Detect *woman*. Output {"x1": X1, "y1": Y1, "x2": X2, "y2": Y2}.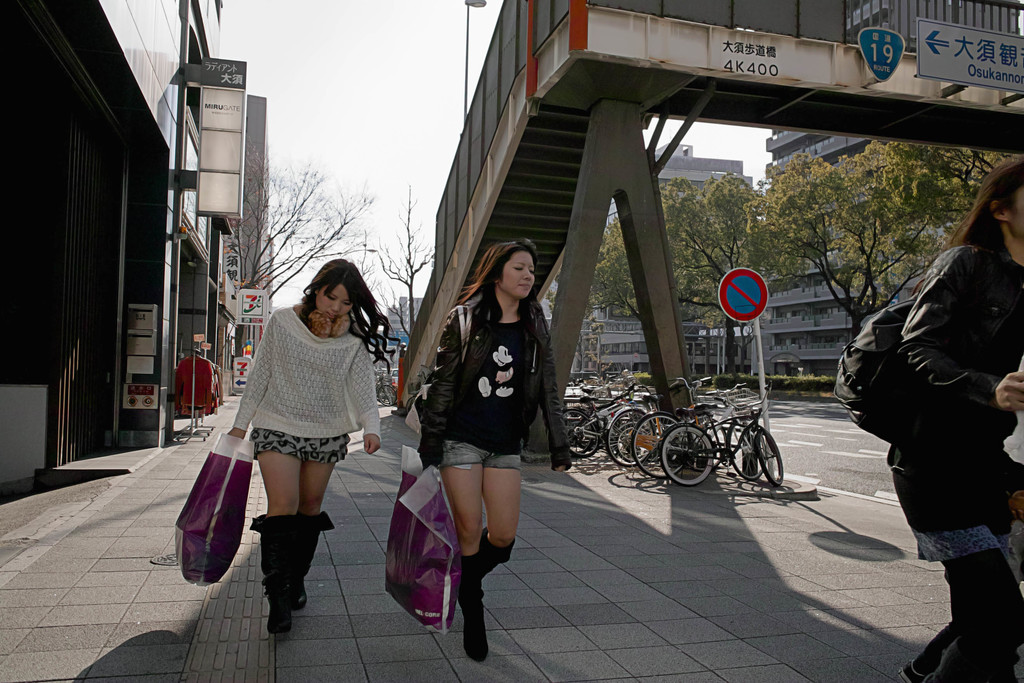
{"x1": 886, "y1": 160, "x2": 1023, "y2": 682}.
